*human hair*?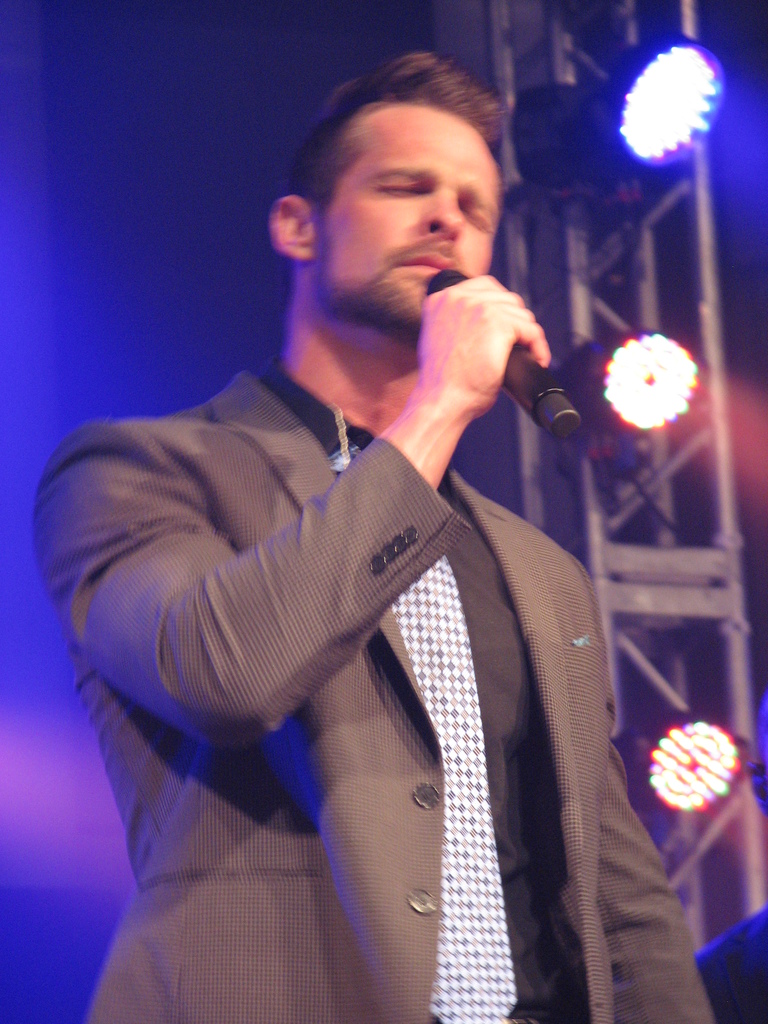
detection(281, 53, 521, 269)
